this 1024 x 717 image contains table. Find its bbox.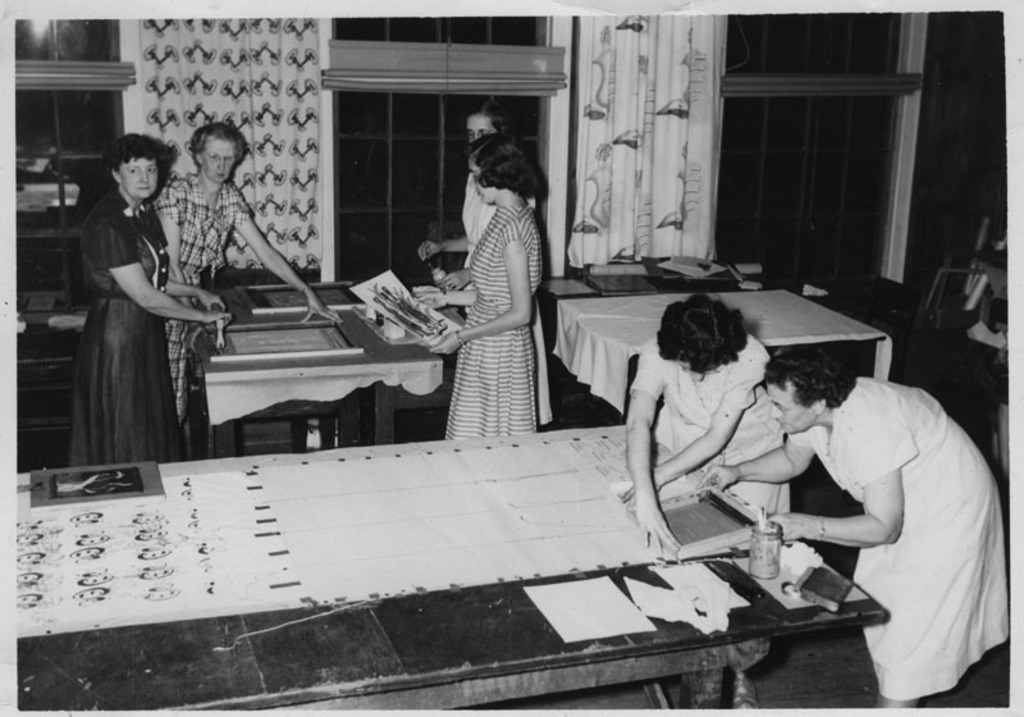
l=544, t=252, r=892, b=426.
